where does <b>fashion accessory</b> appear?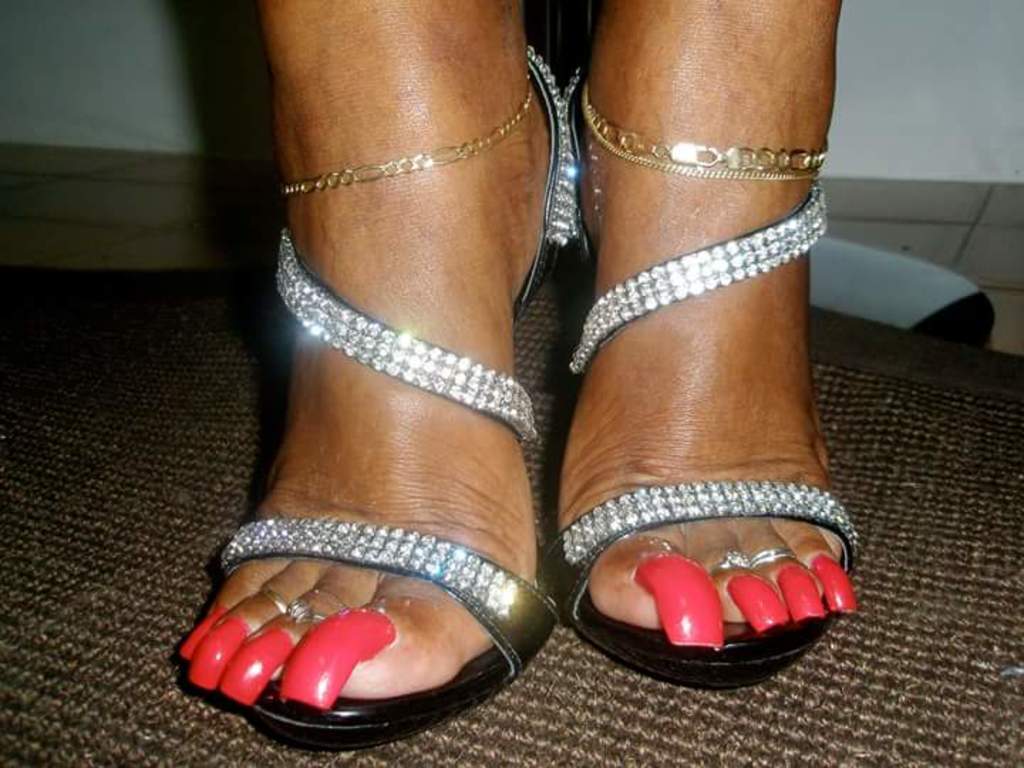
Appears at detection(220, 630, 286, 697).
